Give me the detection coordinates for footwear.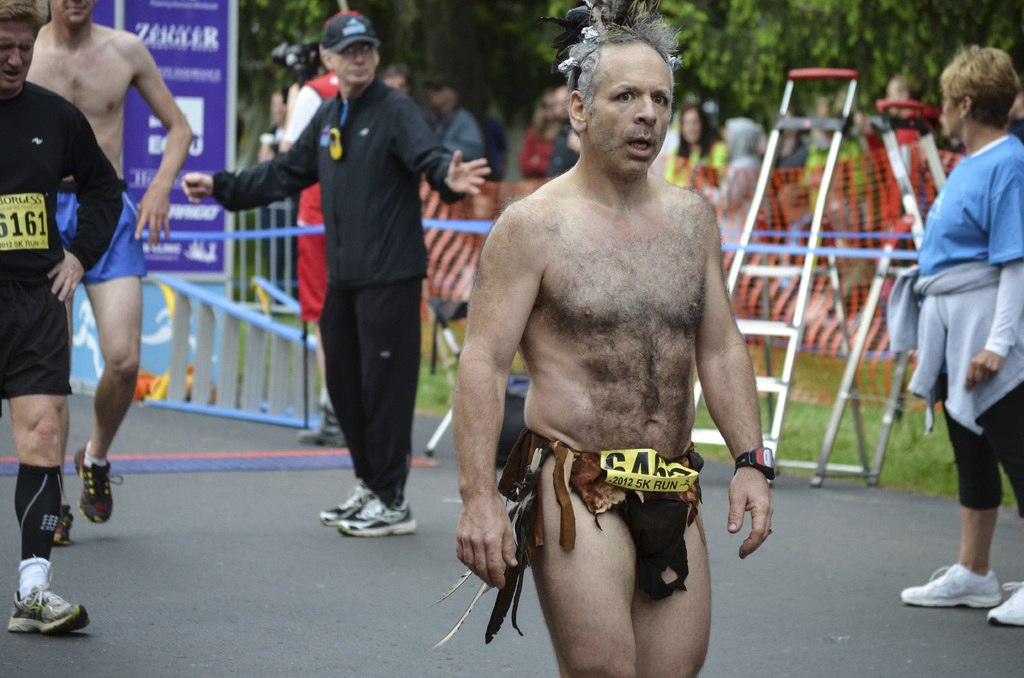
bbox=(75, 447, 124, 526).
